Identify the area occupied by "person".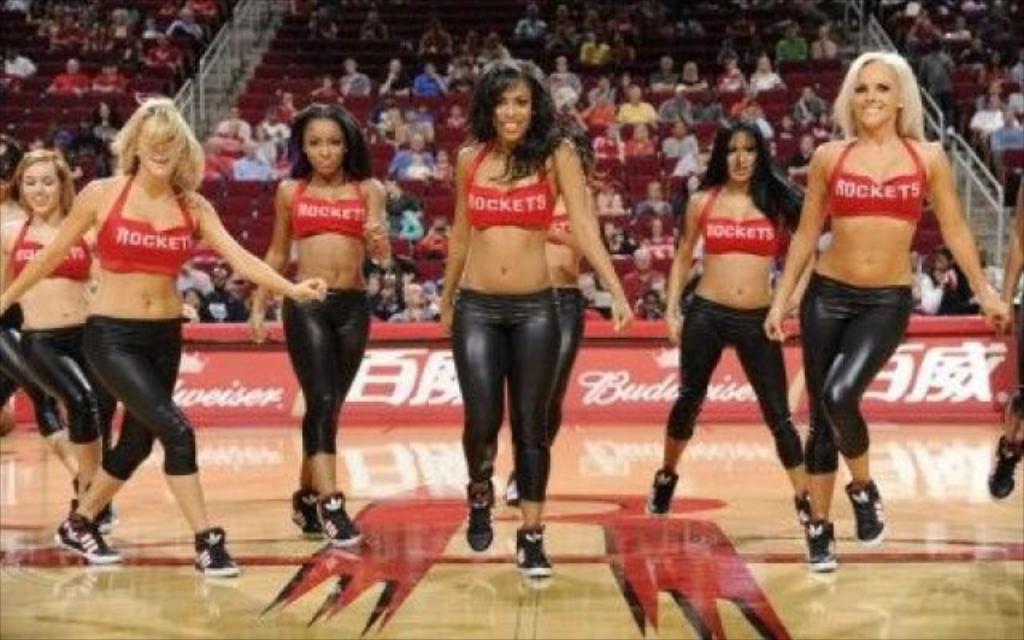
Area: (760, 43, 1021, 579).
